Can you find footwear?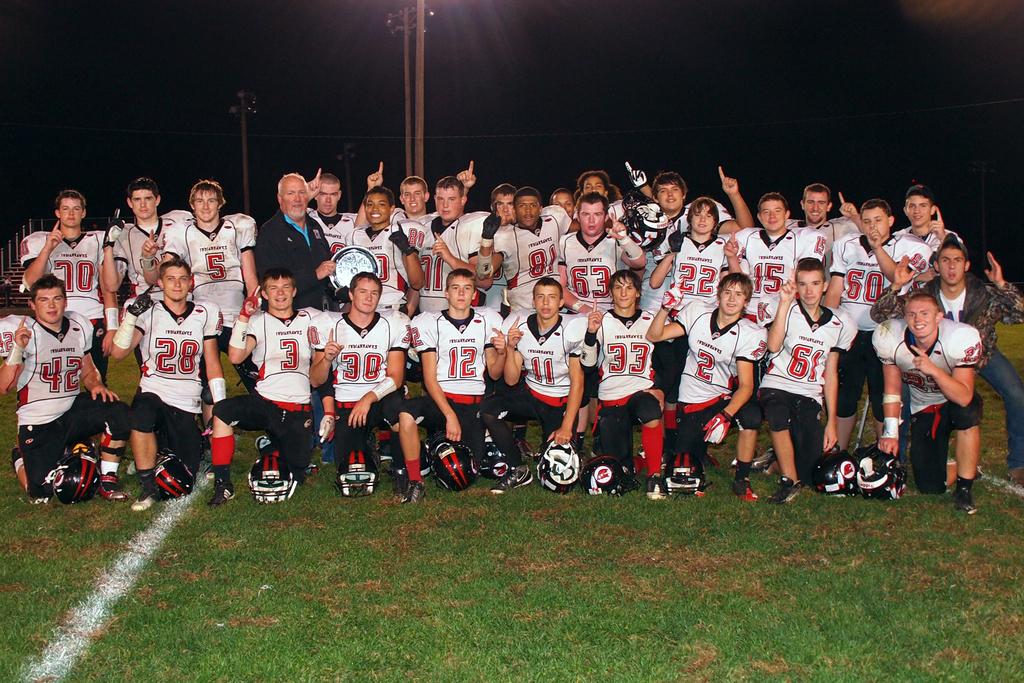
Yes, bounding box: region(404, 479, 429, 500).
